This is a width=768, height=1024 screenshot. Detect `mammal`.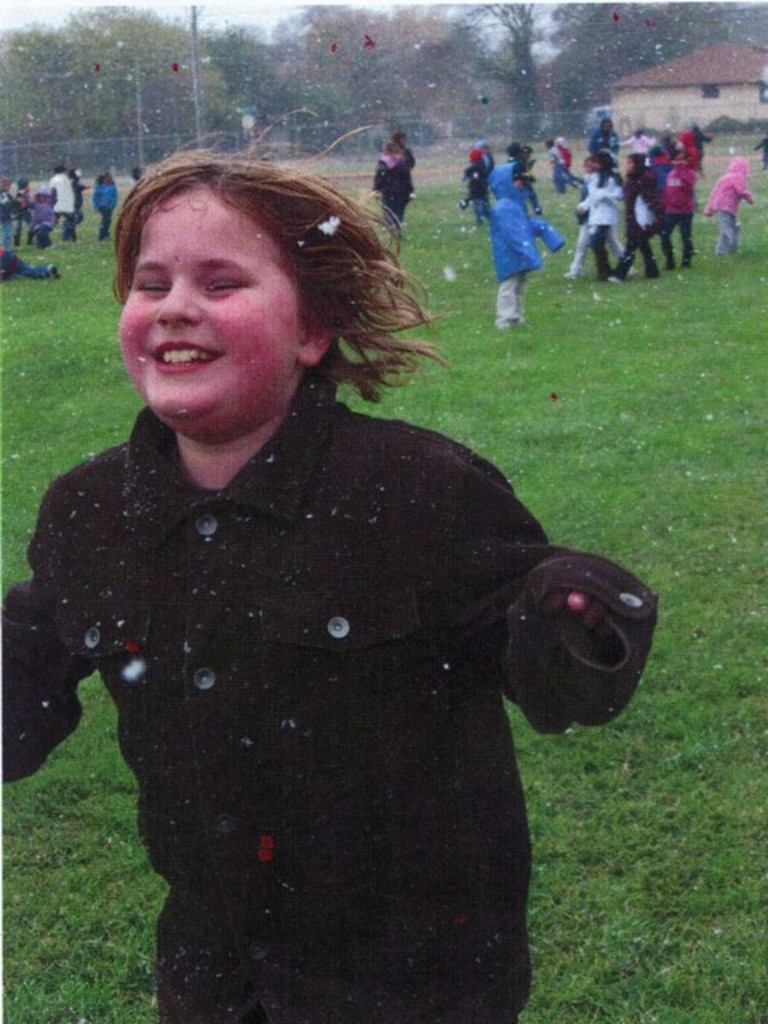
562,150,621,277.
